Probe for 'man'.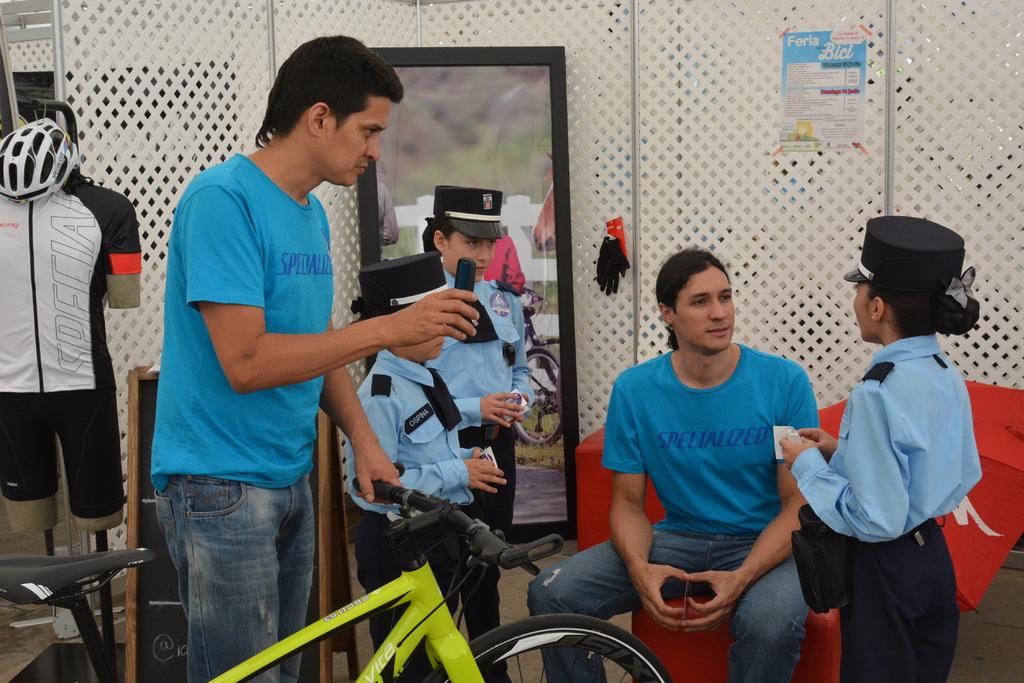
Probe result: <region>525, 246, 820, 682</region>.
